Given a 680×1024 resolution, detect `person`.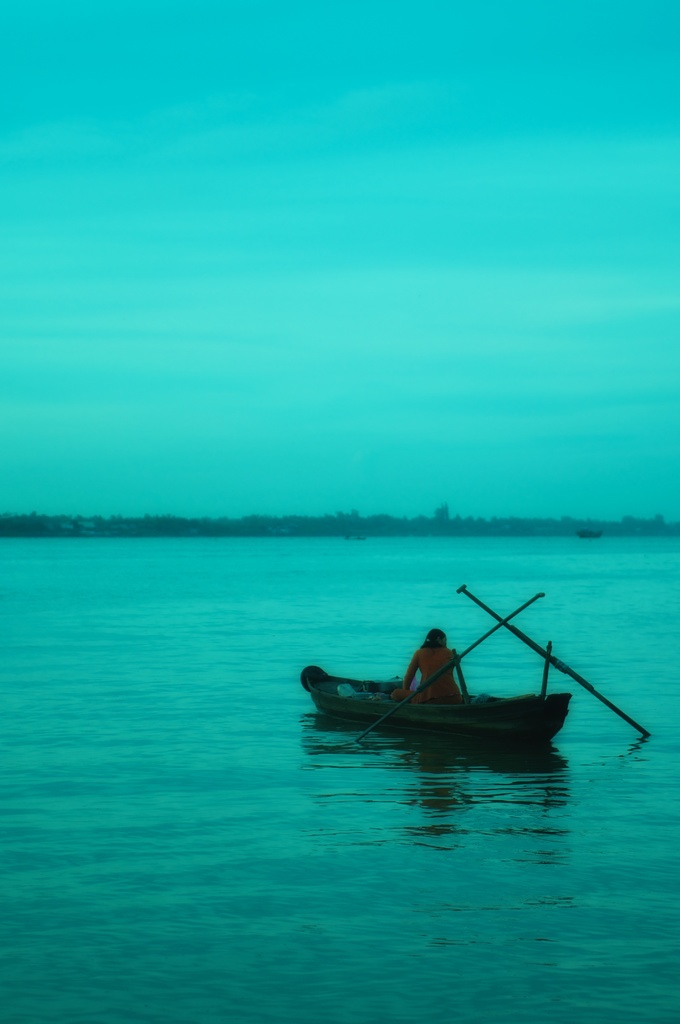
{"x1": 398, "y1": 627, "x2": 479, "y2": 711}.
